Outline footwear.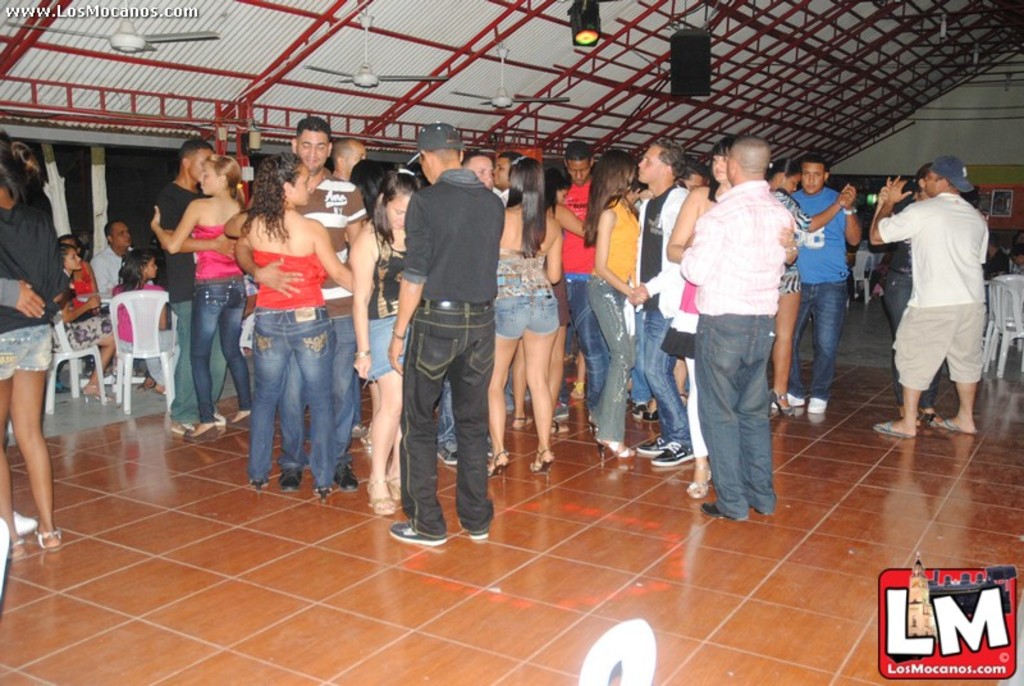
Outline: select_region(508, 415, 535, 430).
